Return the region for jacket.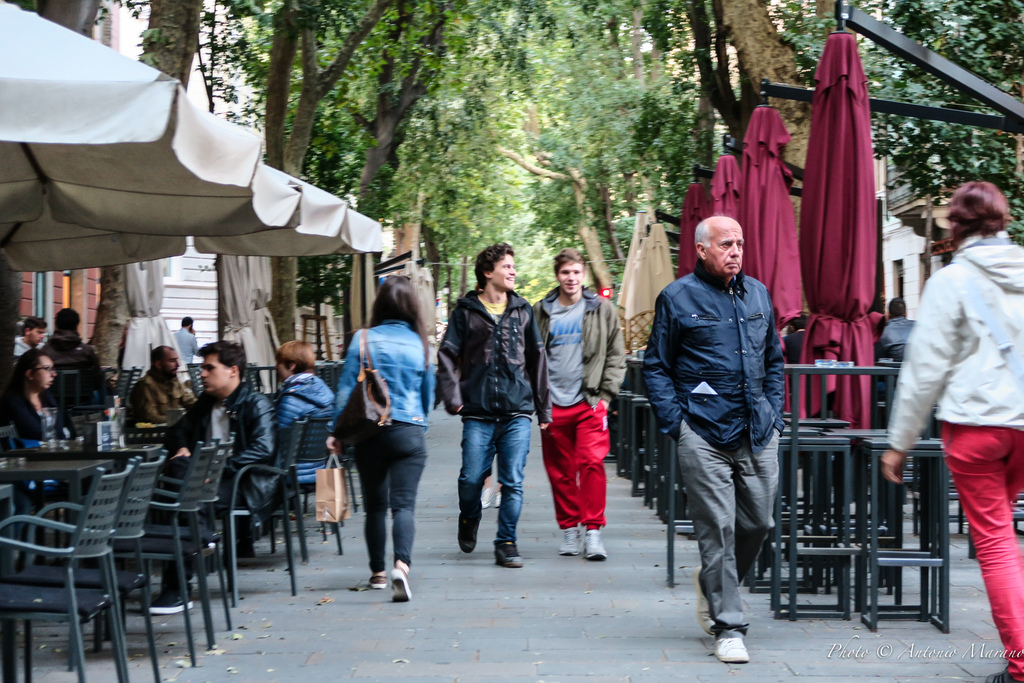
(448, 272, 528, 415).
